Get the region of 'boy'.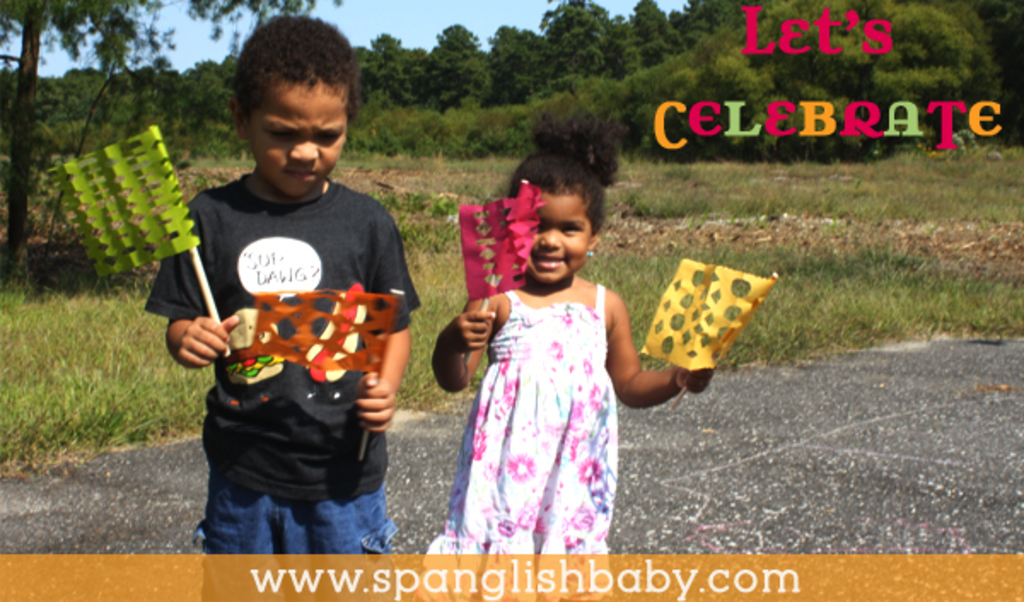
BBox(142, 20, 422, 547).
